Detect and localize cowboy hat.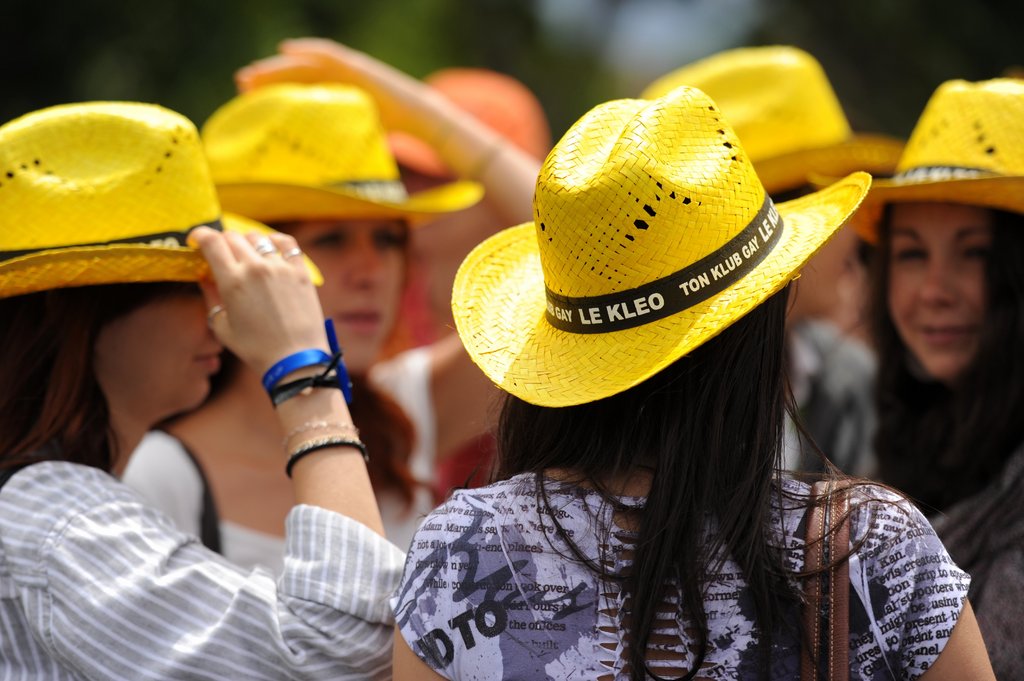
Localized at left=814, top=76, right=1023, bottom=211.
